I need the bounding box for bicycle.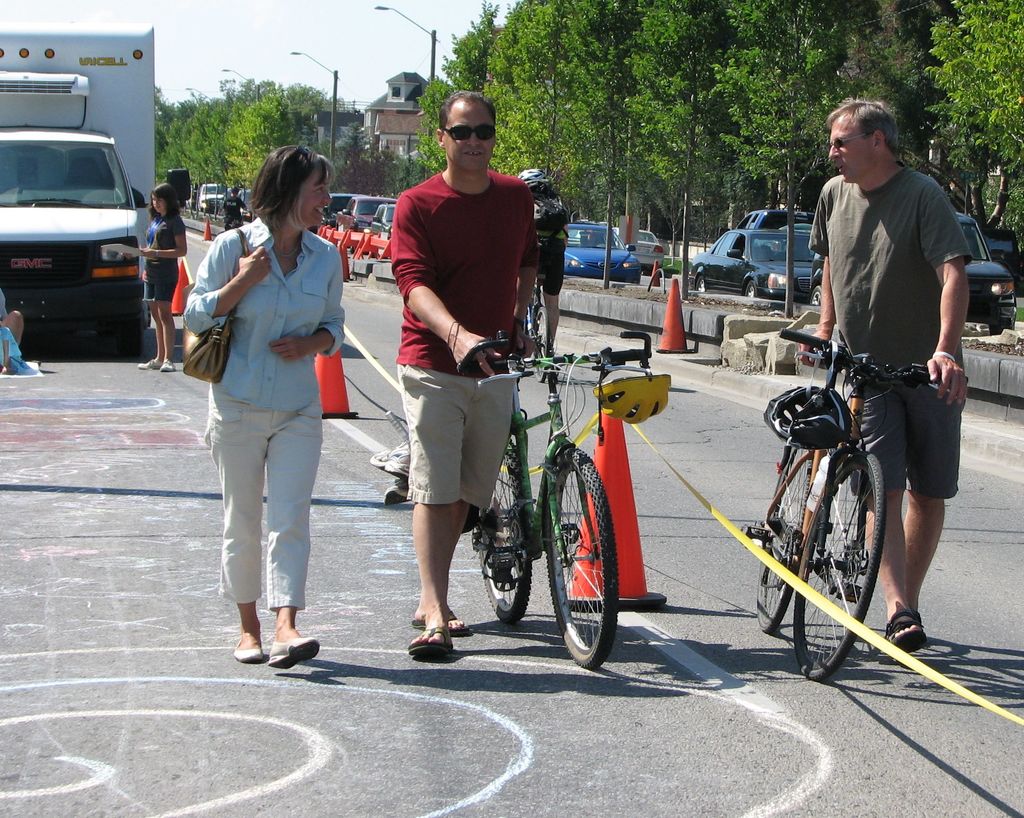
Here it is: [x1=737, y1=323, x2=968, y2=682].
